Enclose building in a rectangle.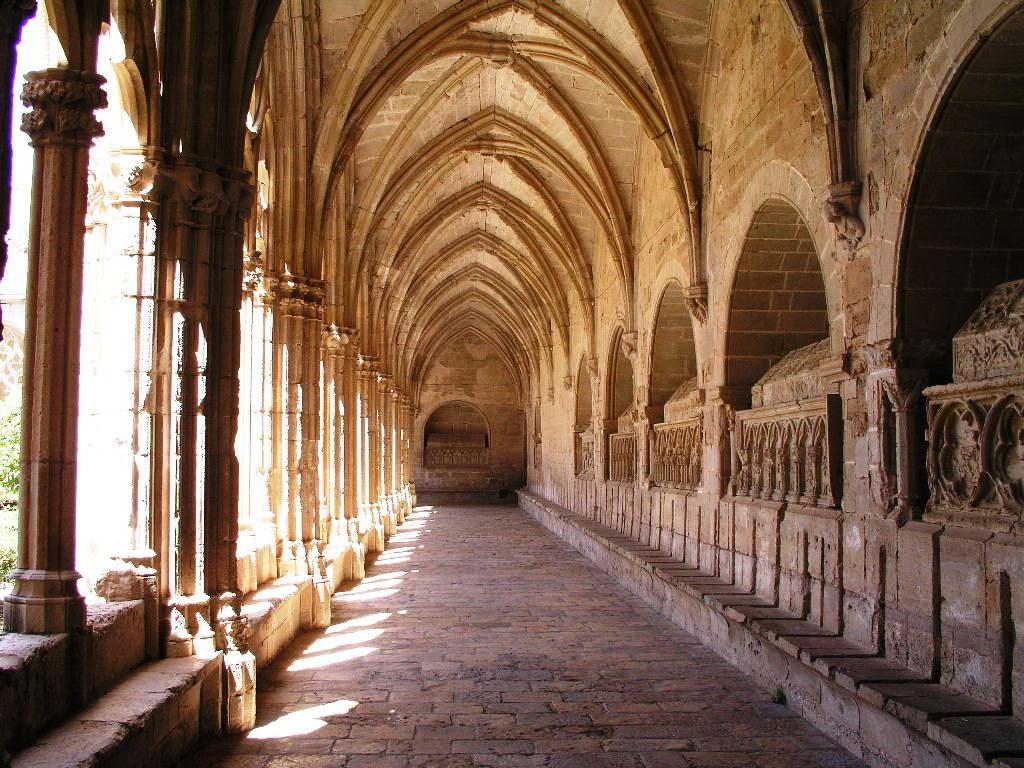
x1=0, y1=0, x2=1023, y2=765.
